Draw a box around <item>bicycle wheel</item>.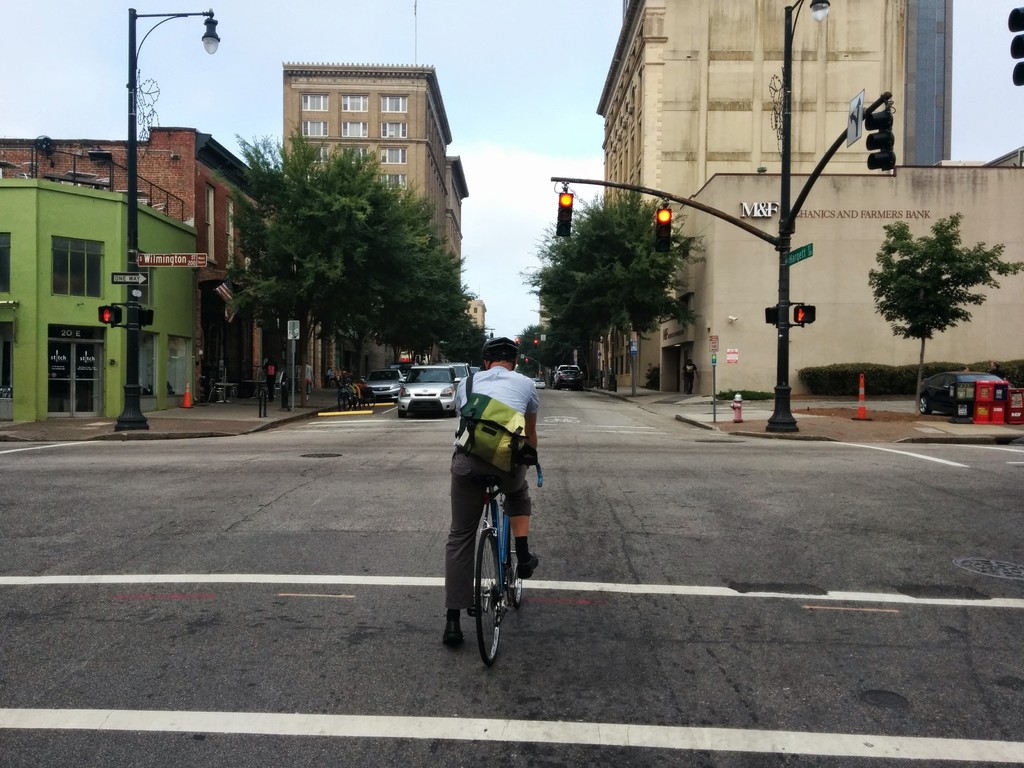
[503,524,520,606].
